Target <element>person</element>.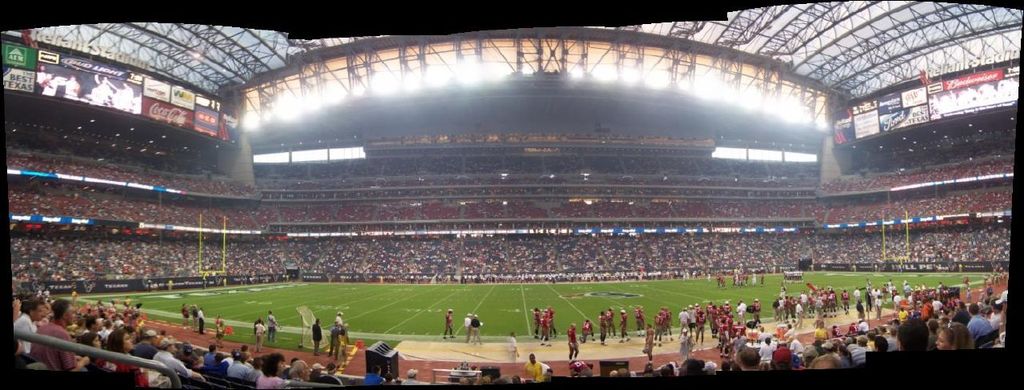
Target region: detection(26, 296, 84, 380).
